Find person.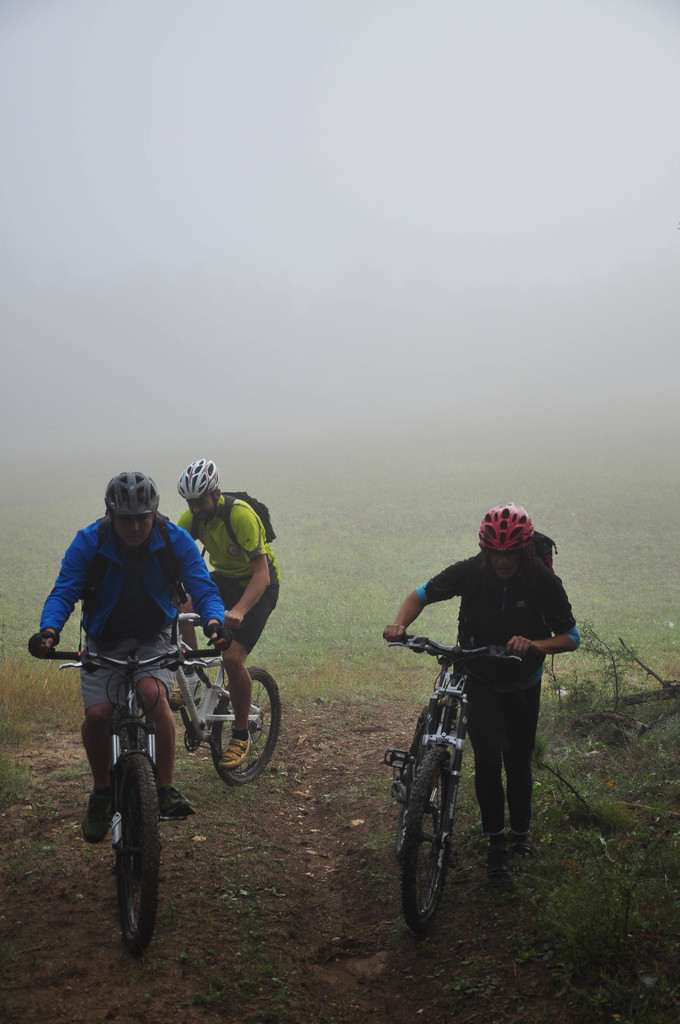
rect(175, 461, 280, 776).
